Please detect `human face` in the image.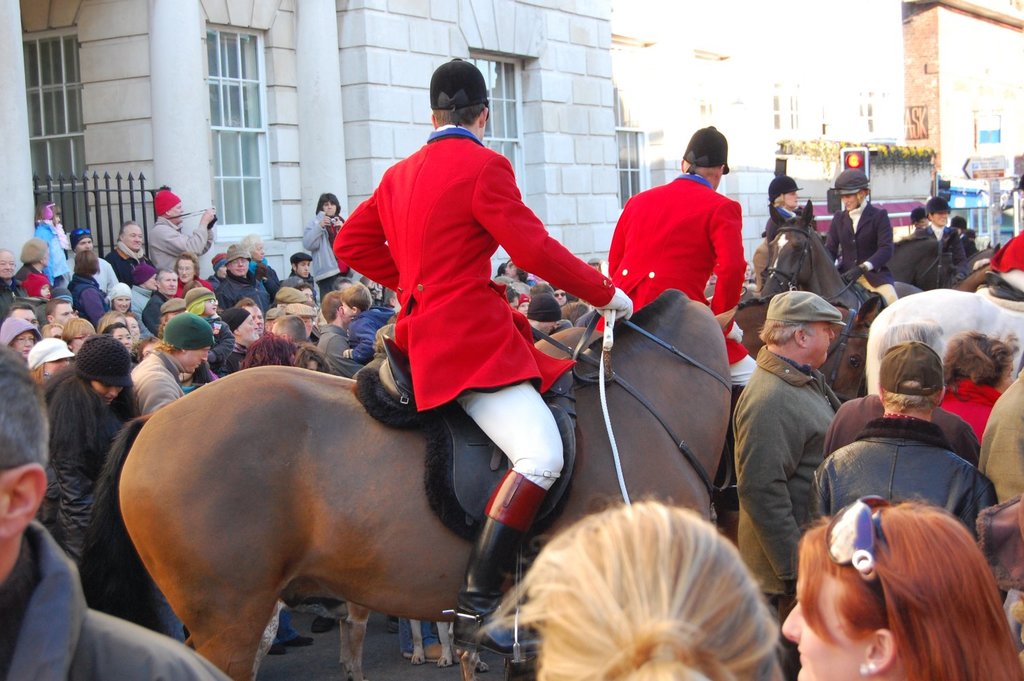
crop(810, 318, 834, 369).
